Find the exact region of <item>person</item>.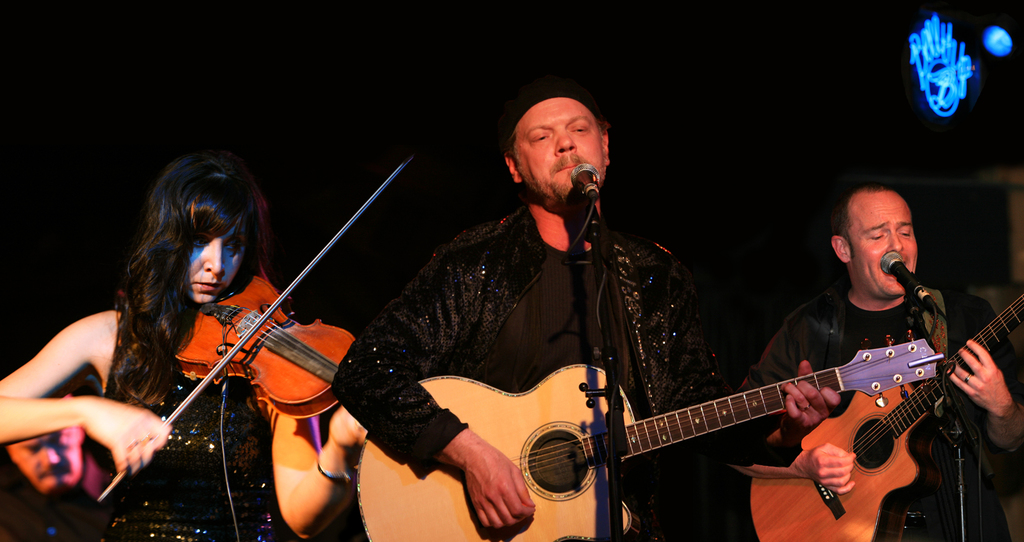
Exact region: select_region(0, 390, 113, 541).
